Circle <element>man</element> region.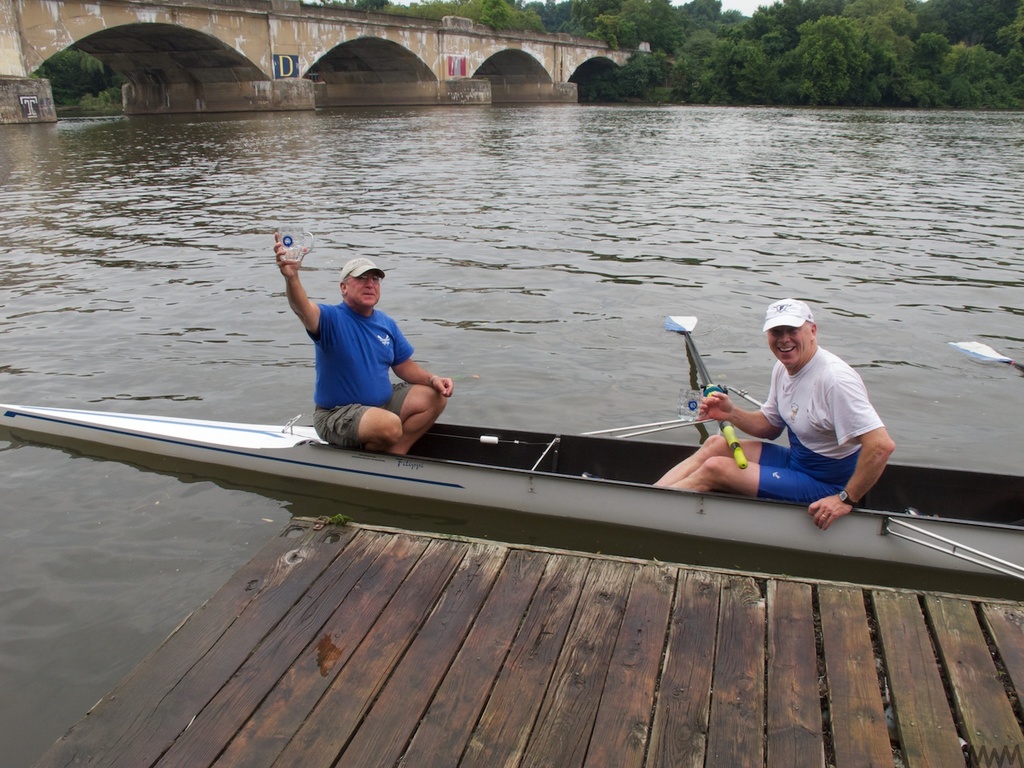
Region: 266, 241, 434, 451.
